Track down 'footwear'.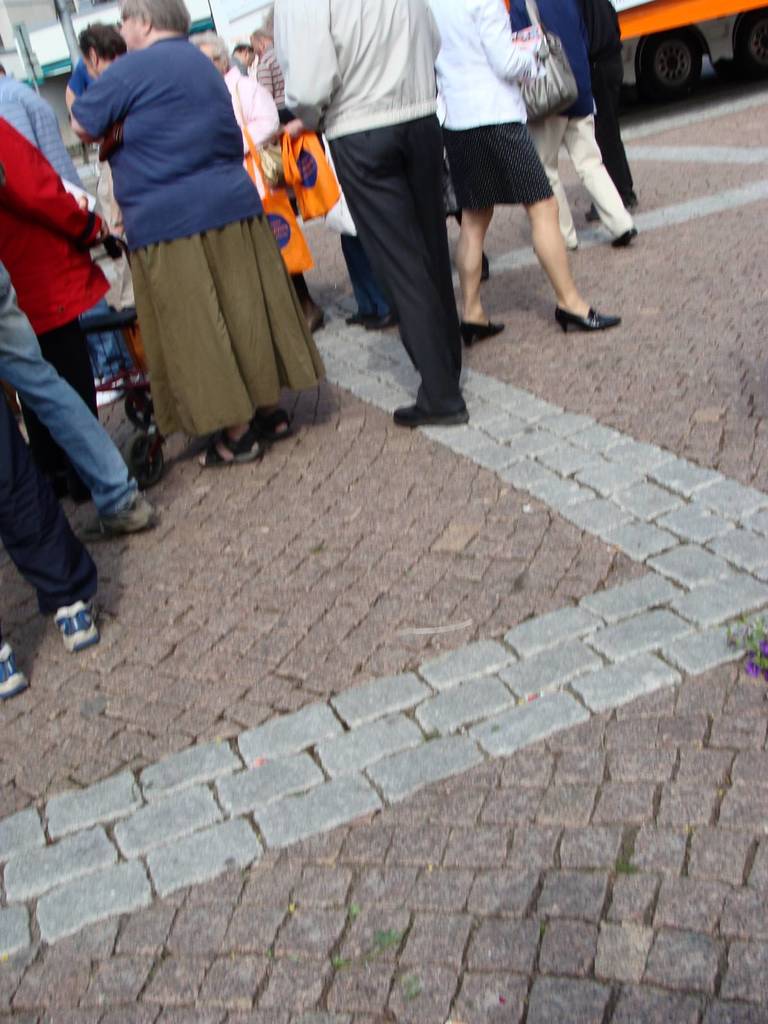
Tracked to box(610, 226, 634, 247).
